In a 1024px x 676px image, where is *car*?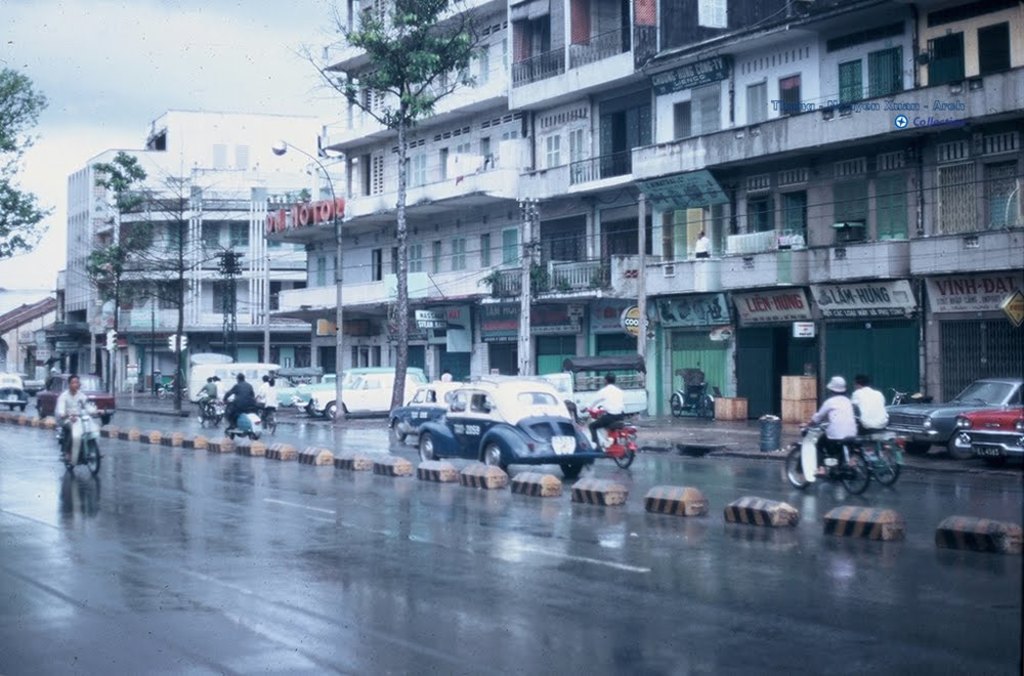
locate(395, 379, 463, 446).
